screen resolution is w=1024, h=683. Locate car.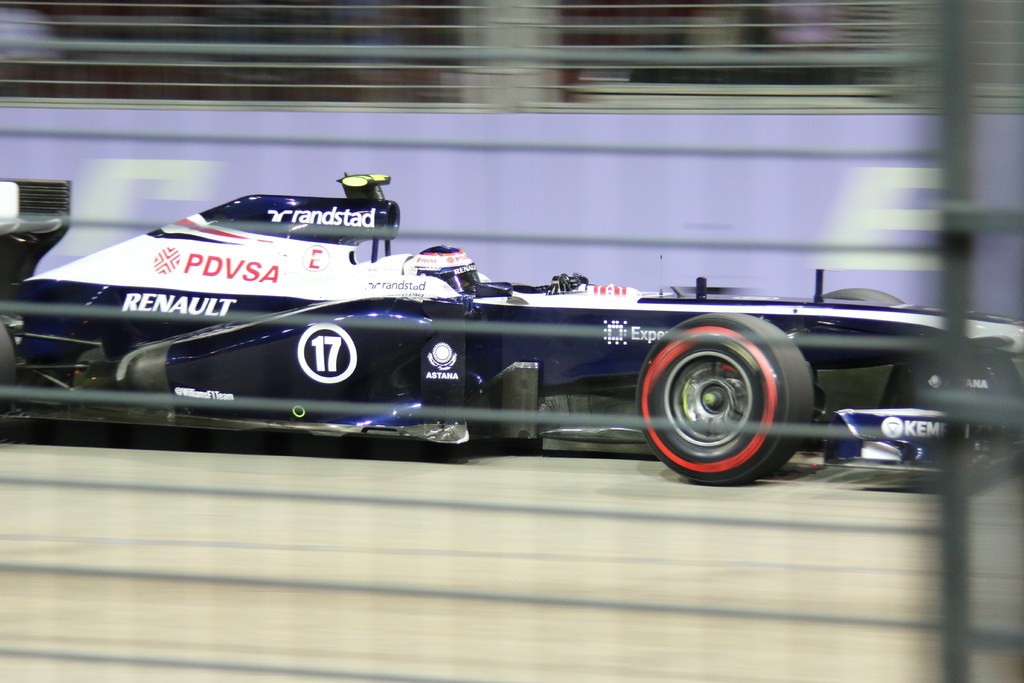
box(33, 185, 991, 479).
